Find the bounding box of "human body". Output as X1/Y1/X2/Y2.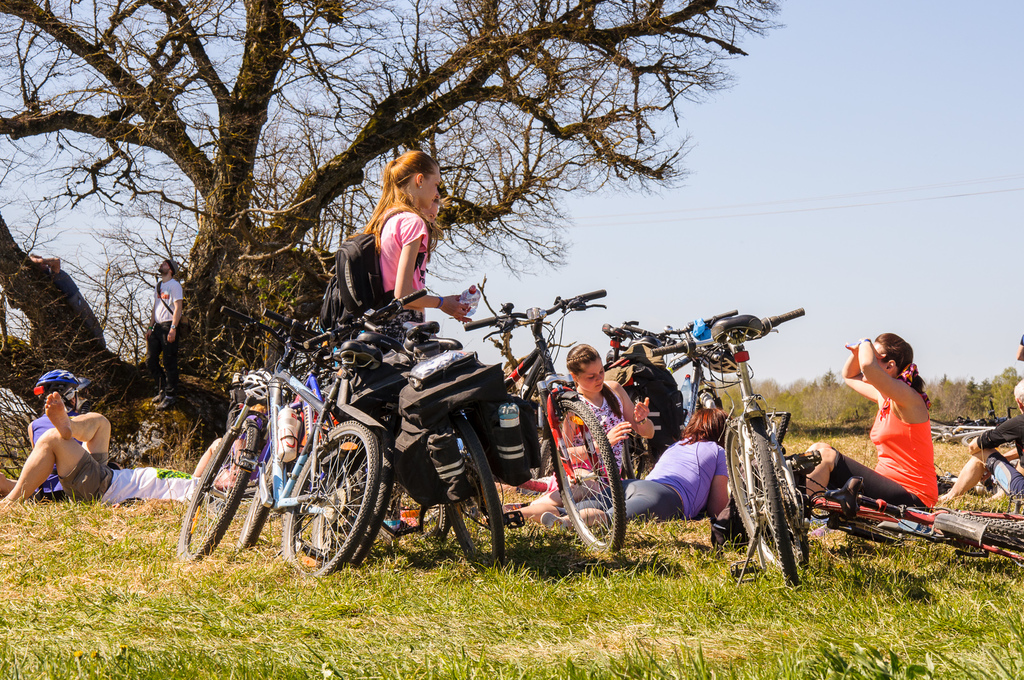
557/376/664/474.
